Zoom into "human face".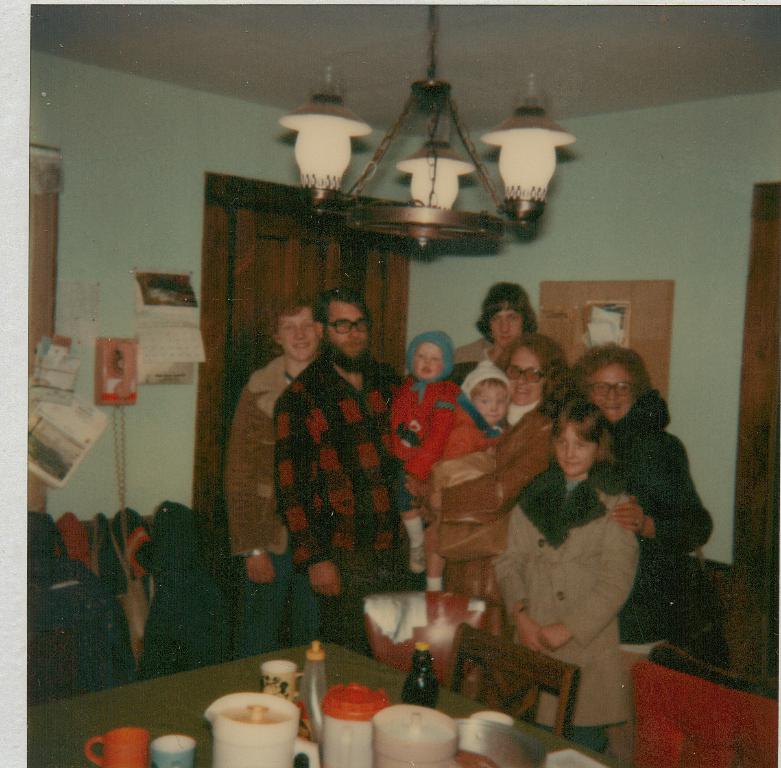
Zoom target: (492, 302, 532, 350).
